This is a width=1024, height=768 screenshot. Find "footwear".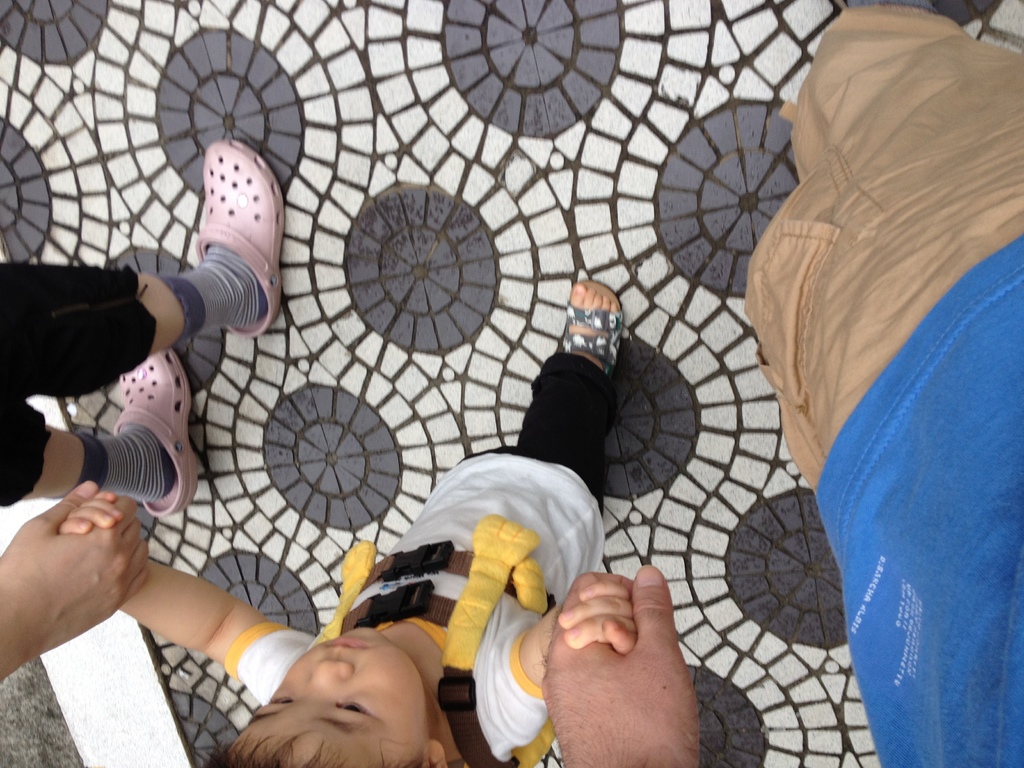
Bounding box: [557,277,625,379].
